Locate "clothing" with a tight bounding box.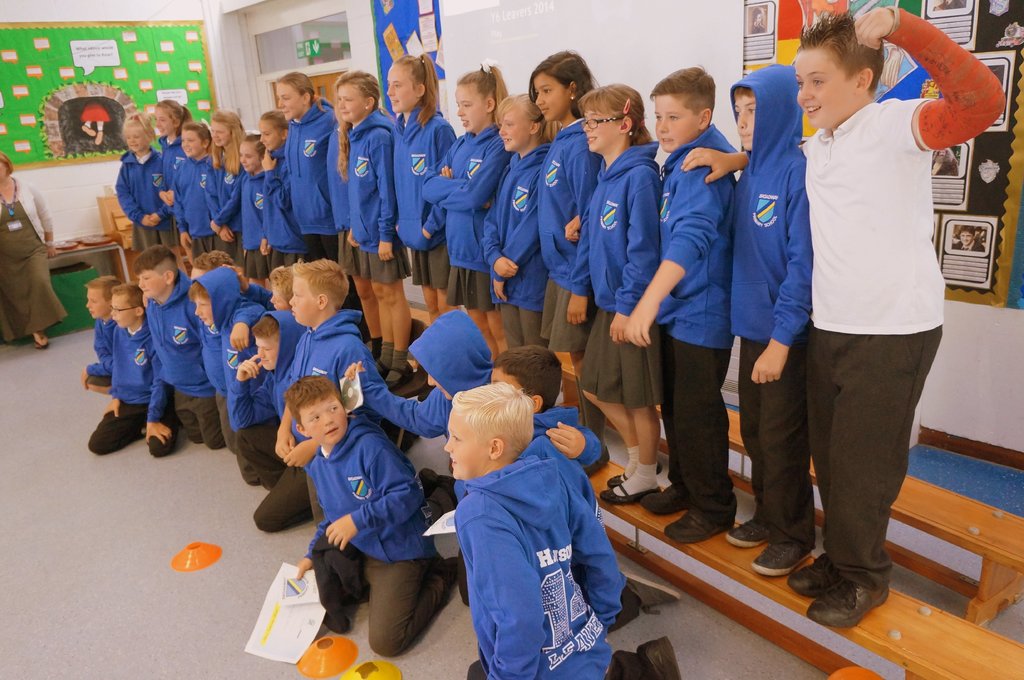
<region>227, 306, 317, 521</region>.
